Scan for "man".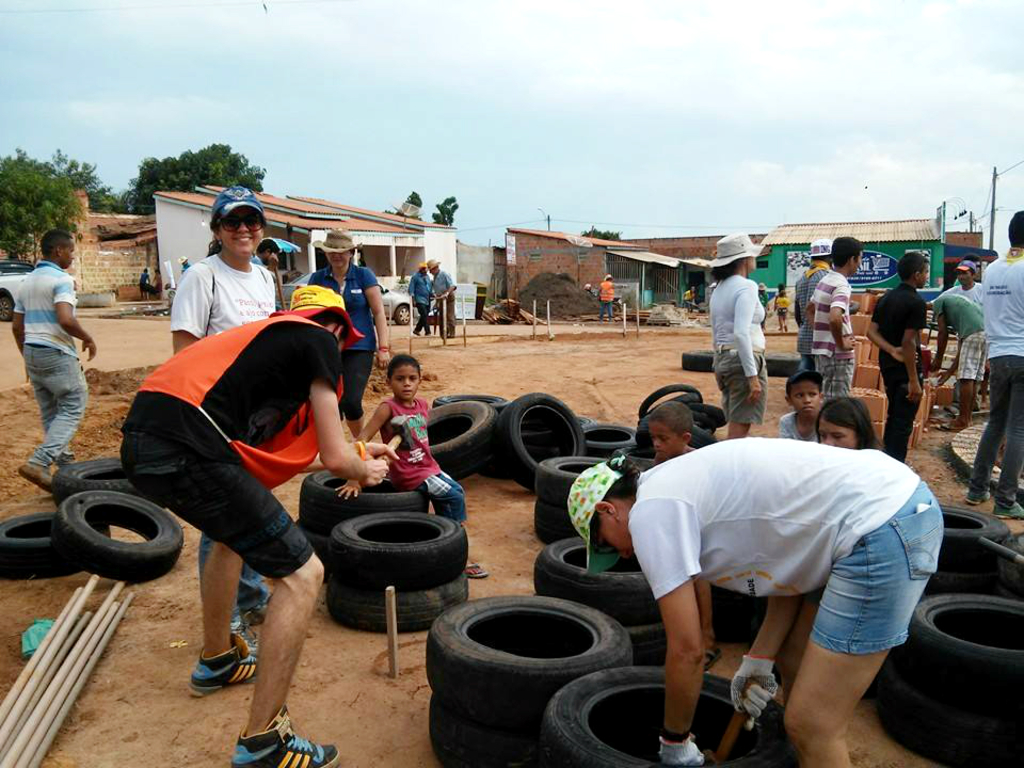
Scan result: <box>923,259,988,410</box>.
